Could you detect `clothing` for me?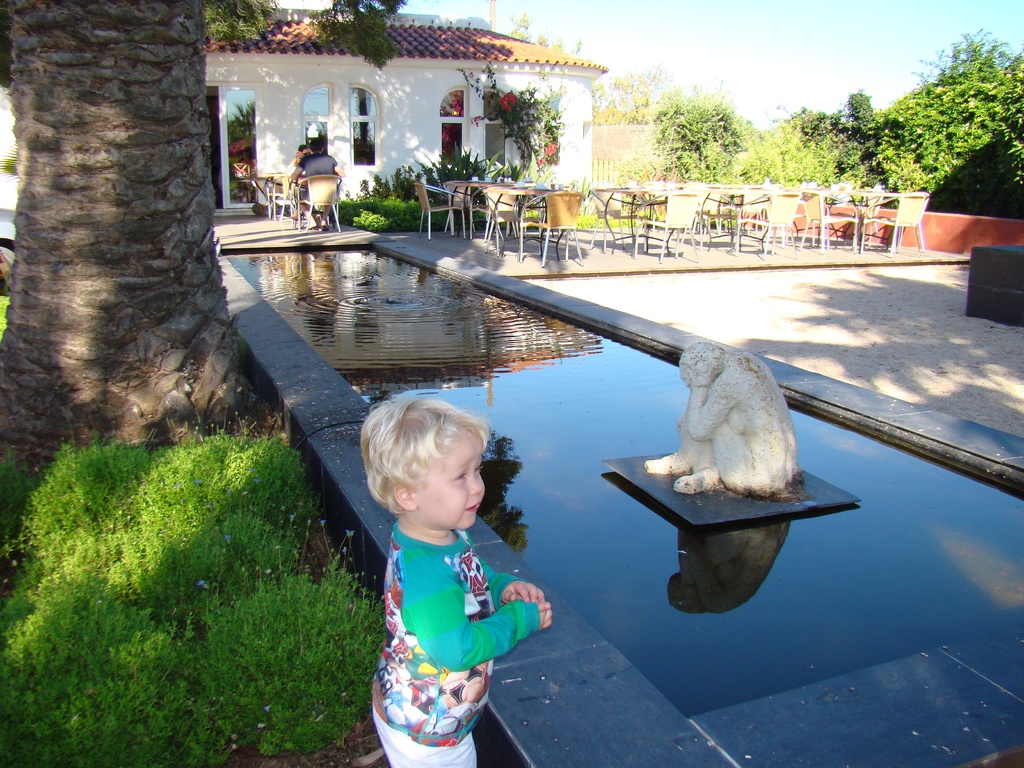
Detection result: crop(355, 500, 543, 742).
